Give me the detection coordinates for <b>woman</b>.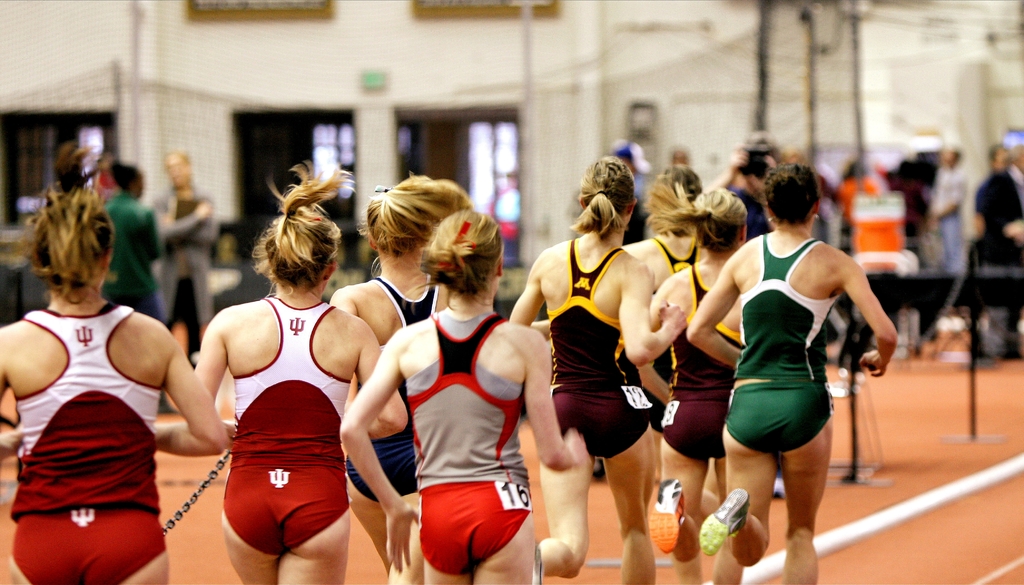
[509,156,689,584].
